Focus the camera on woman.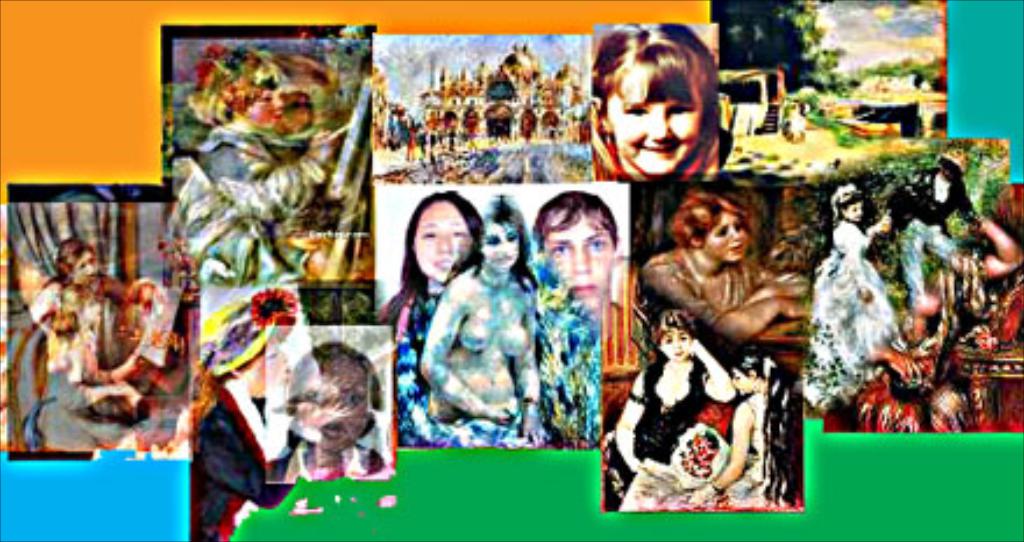
Focus region: box=[412, 193, 554, 451].
